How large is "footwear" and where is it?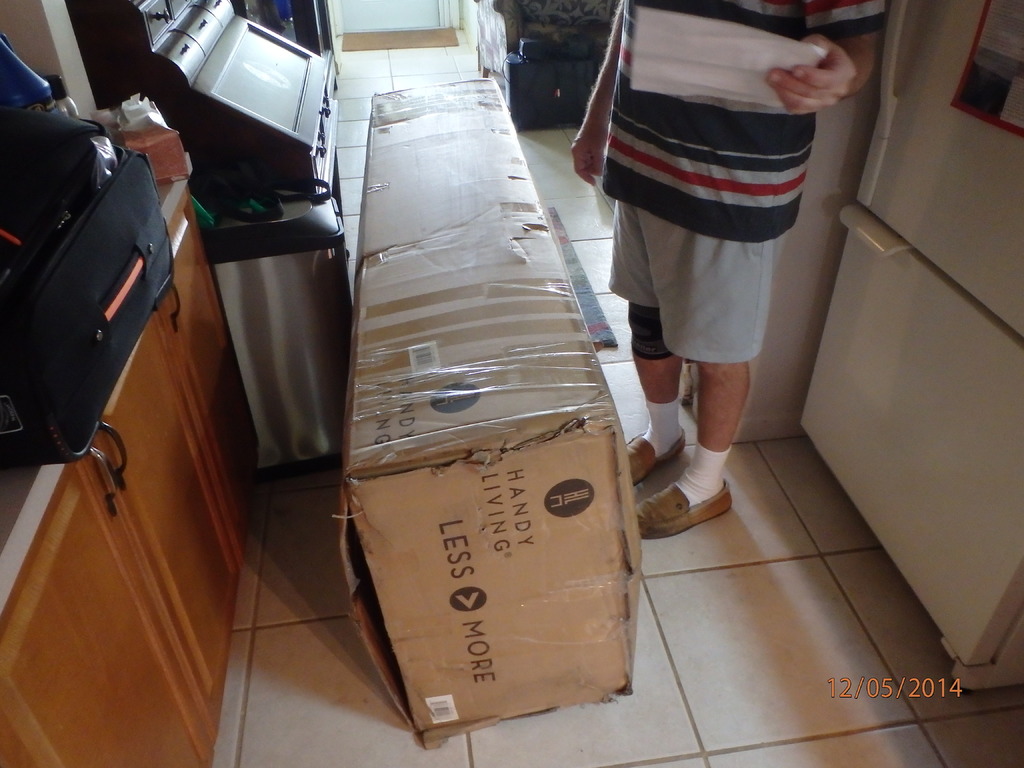
Bounding box: 635 467 728 558.
